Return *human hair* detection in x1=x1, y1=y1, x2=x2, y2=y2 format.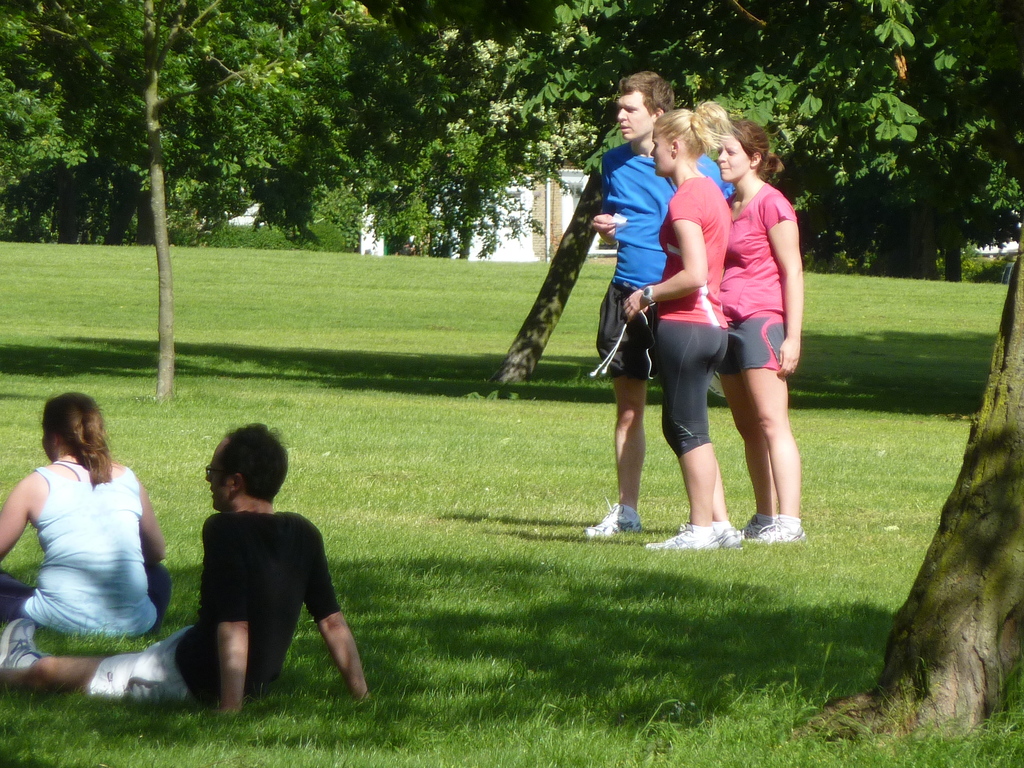
x1=617, y1=72, x2=677, y2=115.
